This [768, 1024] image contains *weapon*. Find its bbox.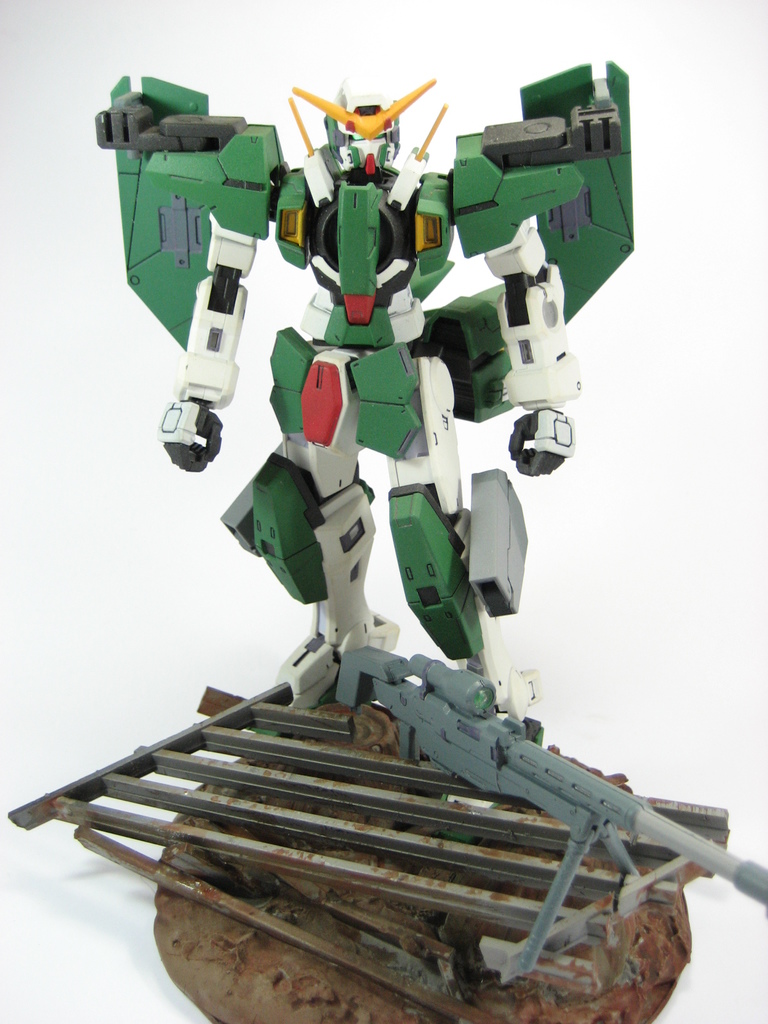
(329,643,767,982).
